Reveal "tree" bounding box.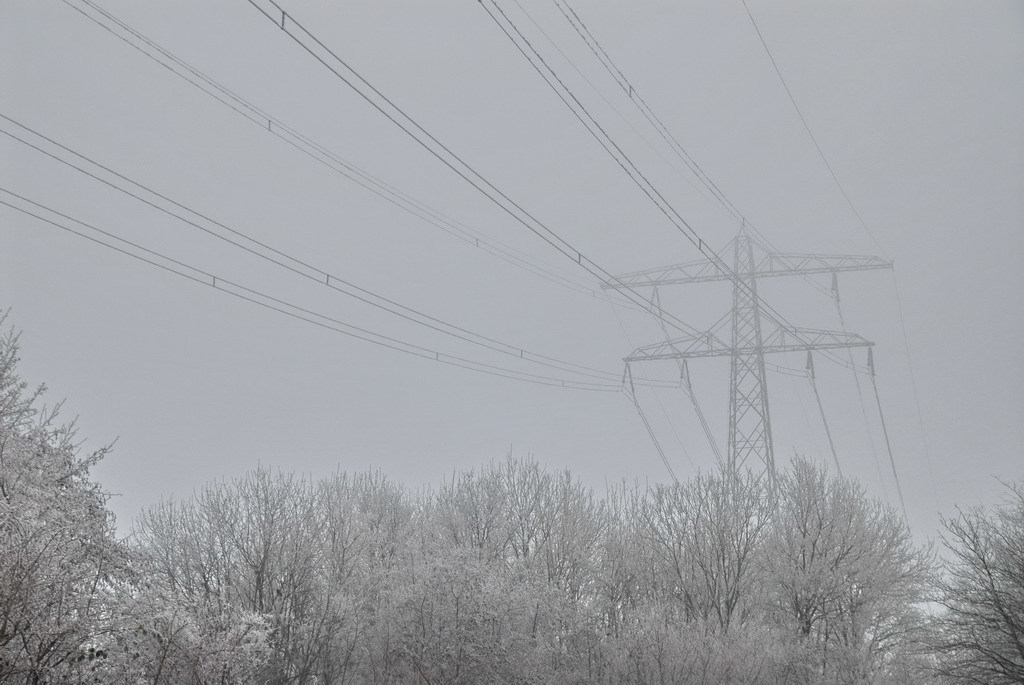
Revealed: (left=129, top=468, right=379, bottom=684).
